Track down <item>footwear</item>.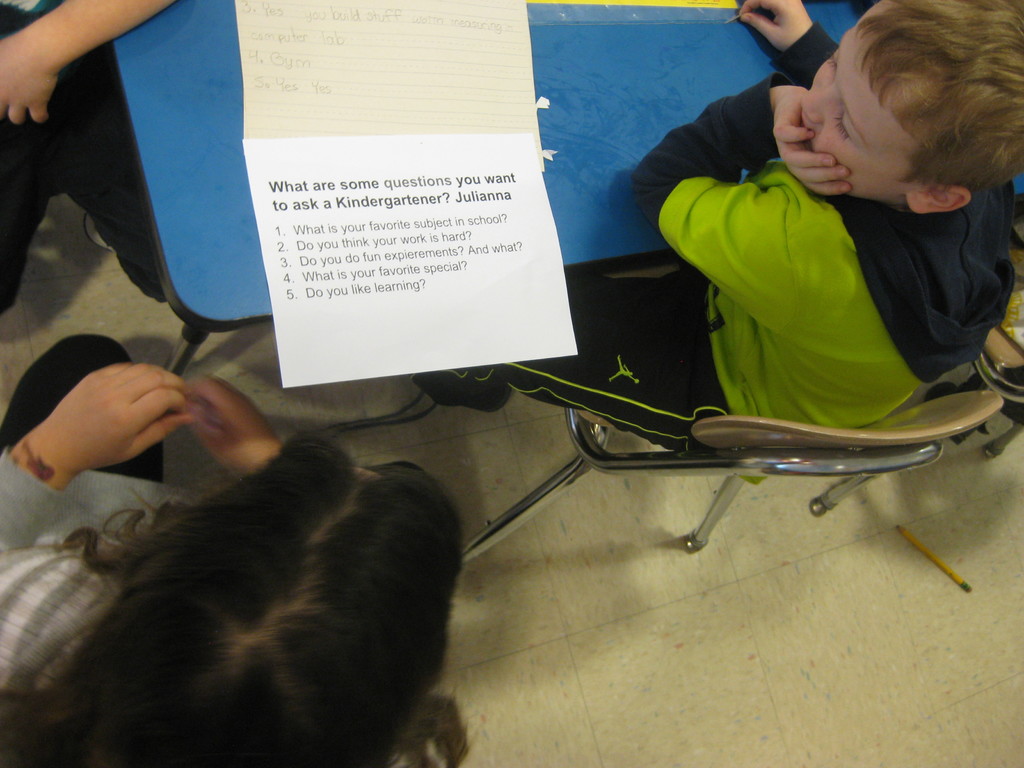
Tracked to pyautogui.locateOnScreen(83, 214, 113, 250).
